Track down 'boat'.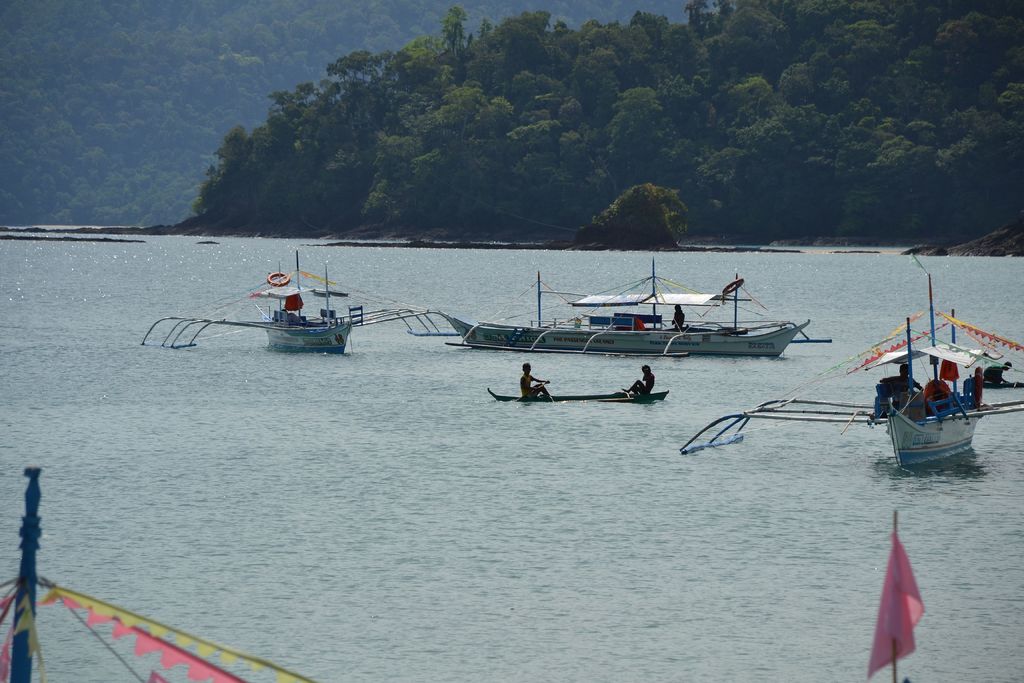
Tracked to <box>156,251,468,361</box>.
